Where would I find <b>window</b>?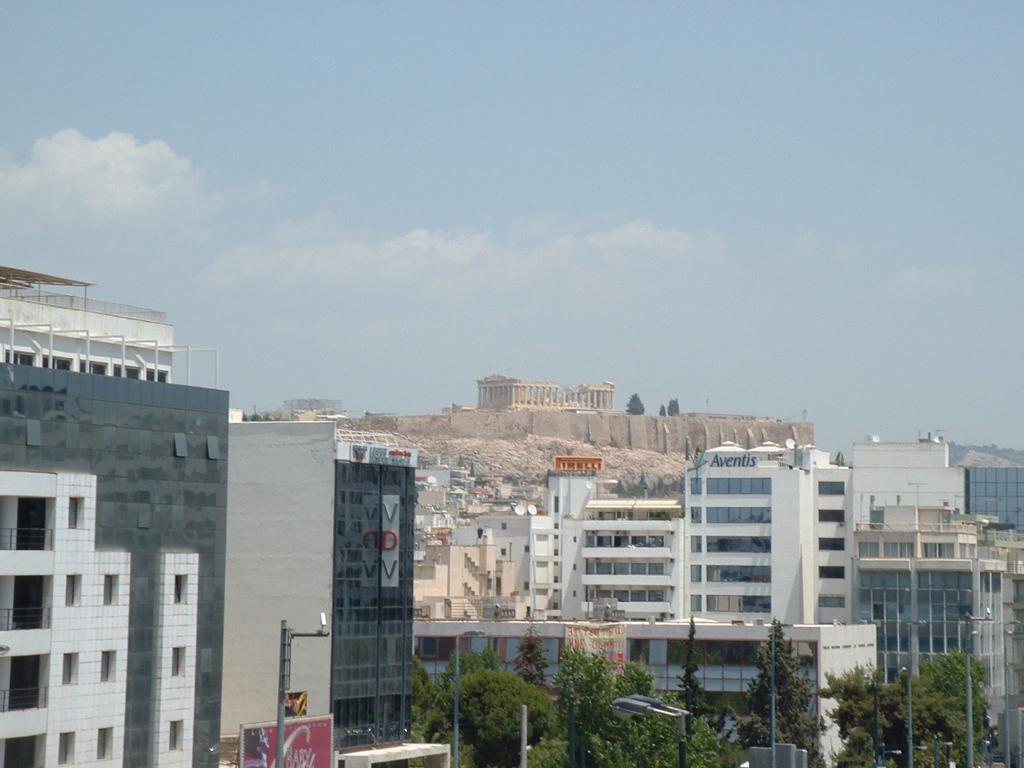
At detection(690, 506, 702, 526).
